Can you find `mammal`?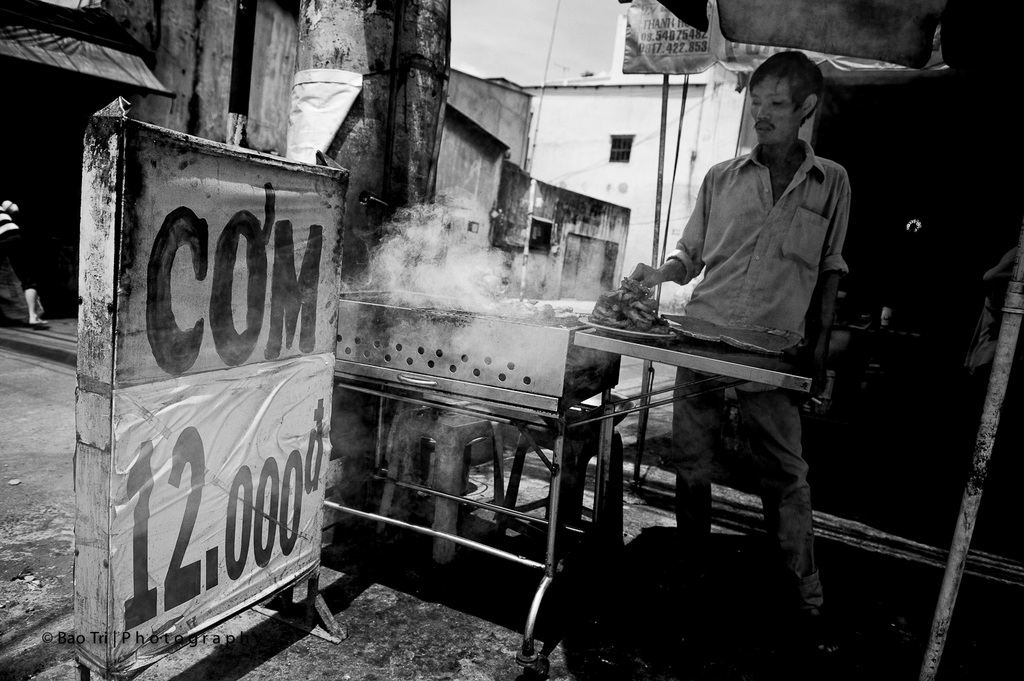
Yes, bounding box: select_region(611, 85, 872, 577).
